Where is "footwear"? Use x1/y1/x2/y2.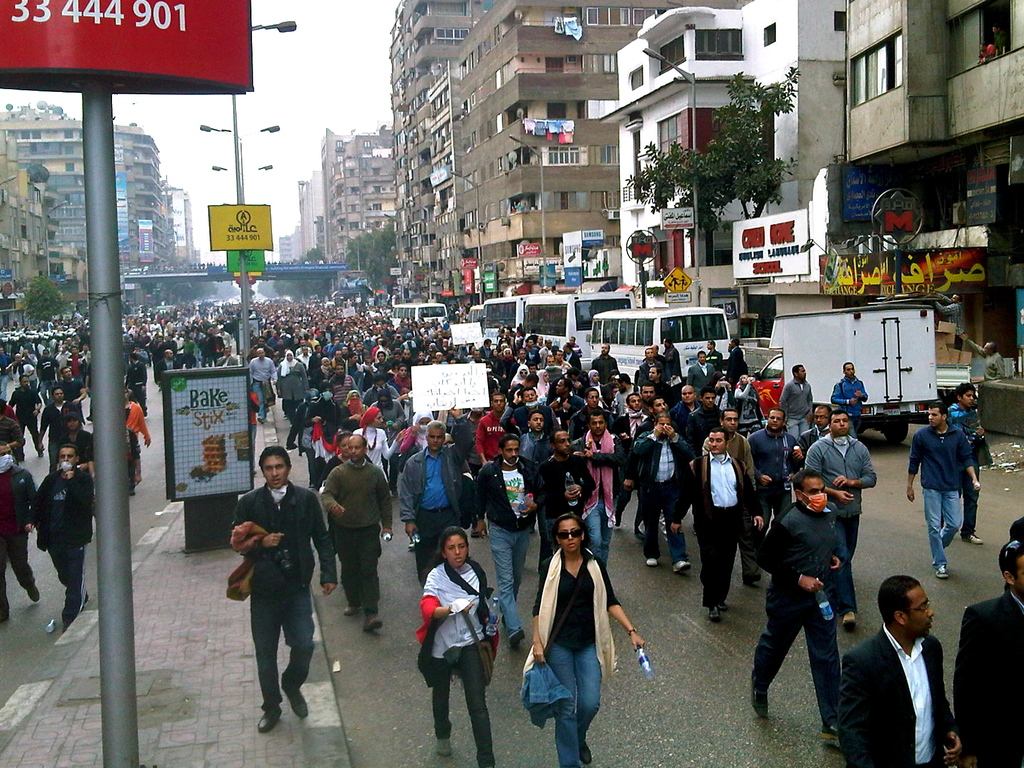
825/737/844/746.
